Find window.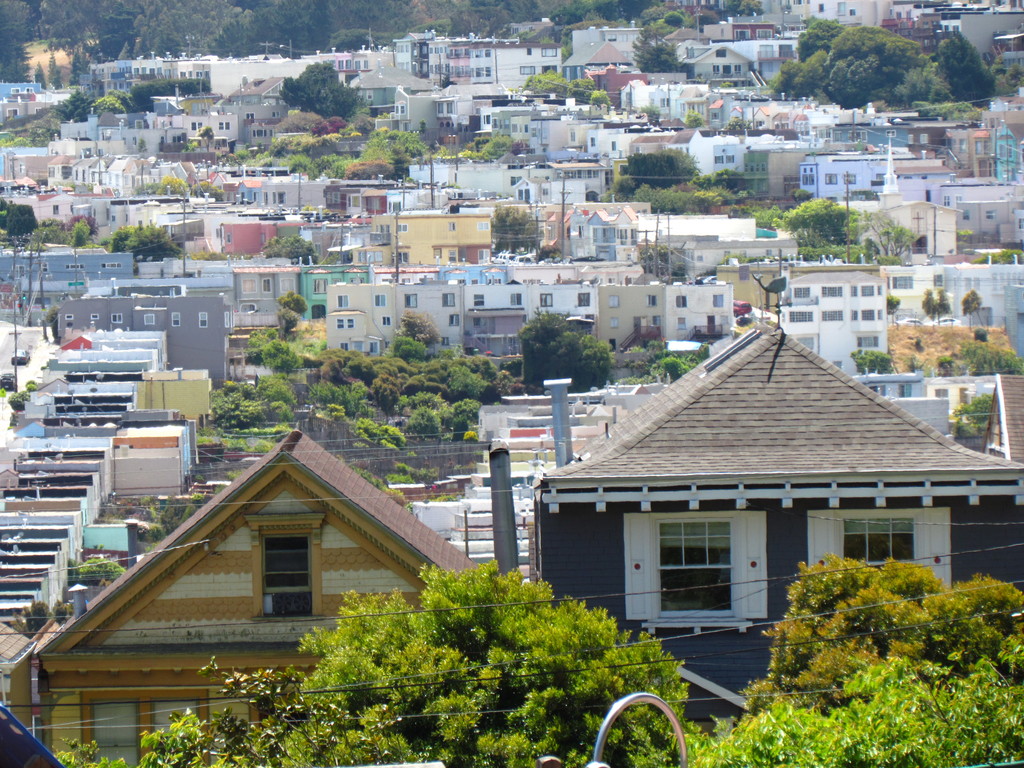
(988,211,995,220).
